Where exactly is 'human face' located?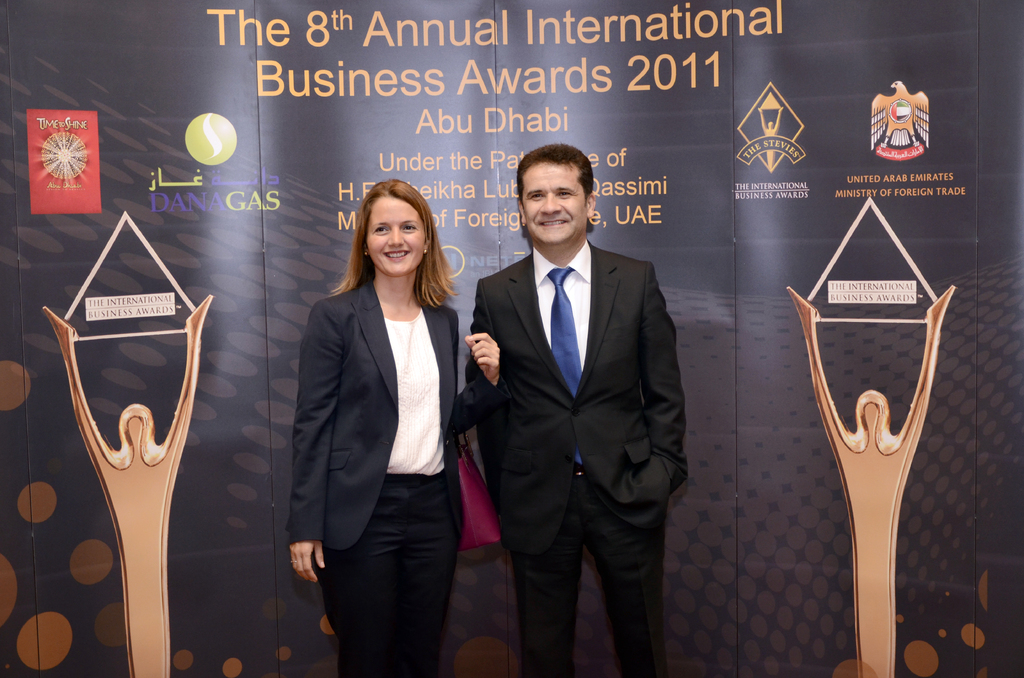
Its bounding box is region(519, 164, 588, 244).
